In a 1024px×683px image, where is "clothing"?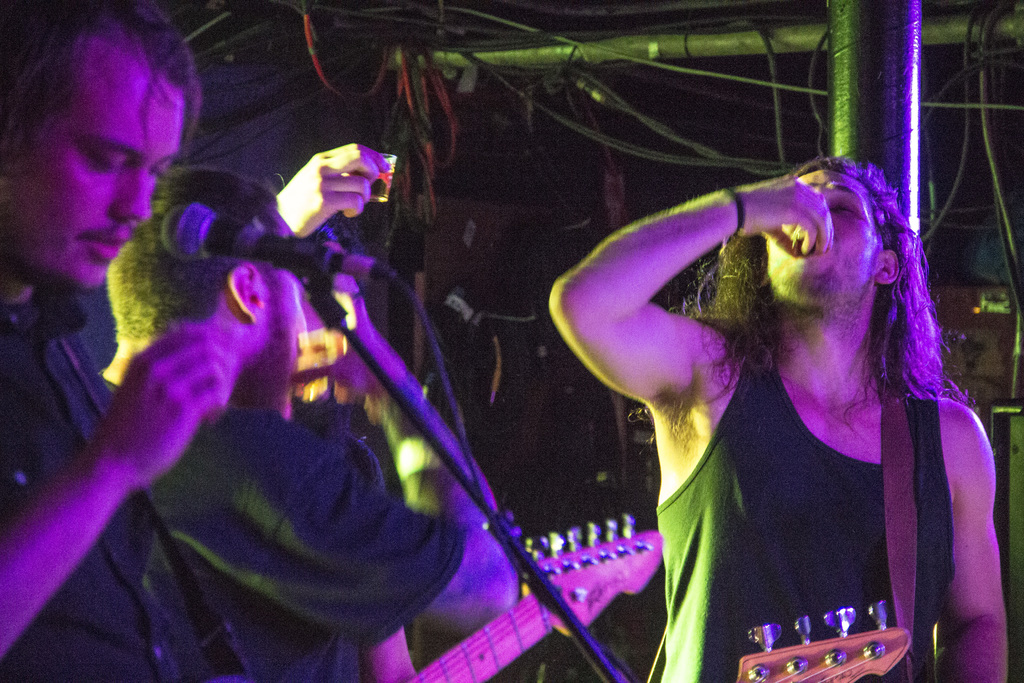
pyautogui.locateOnScreen(659, 347, 952, 682).
